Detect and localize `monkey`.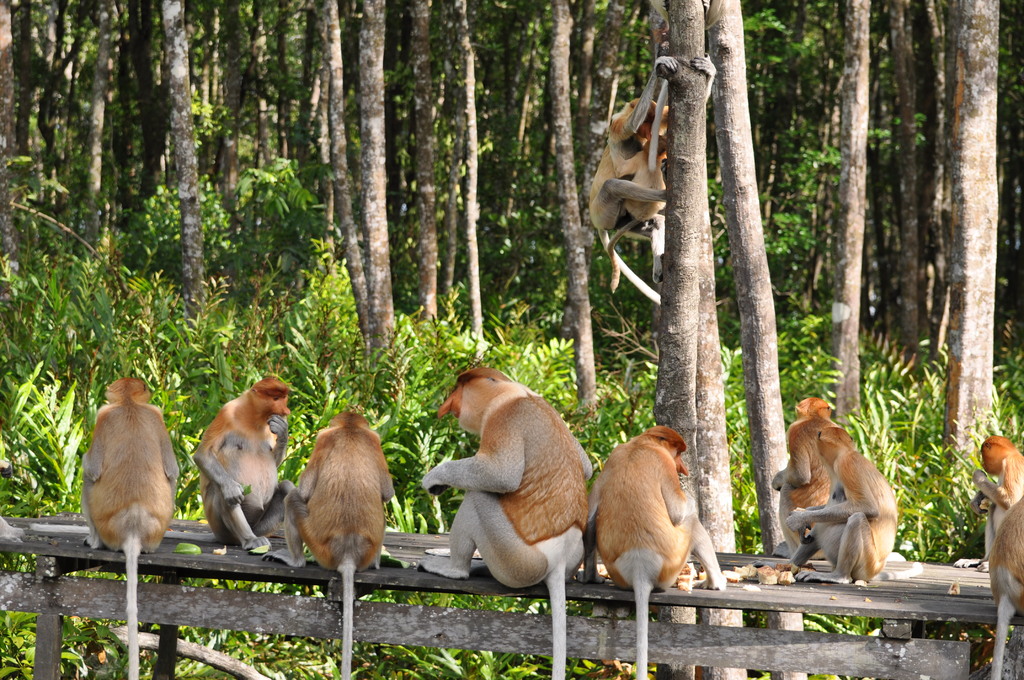
Localized at detection(771, 394, 860, 549).
